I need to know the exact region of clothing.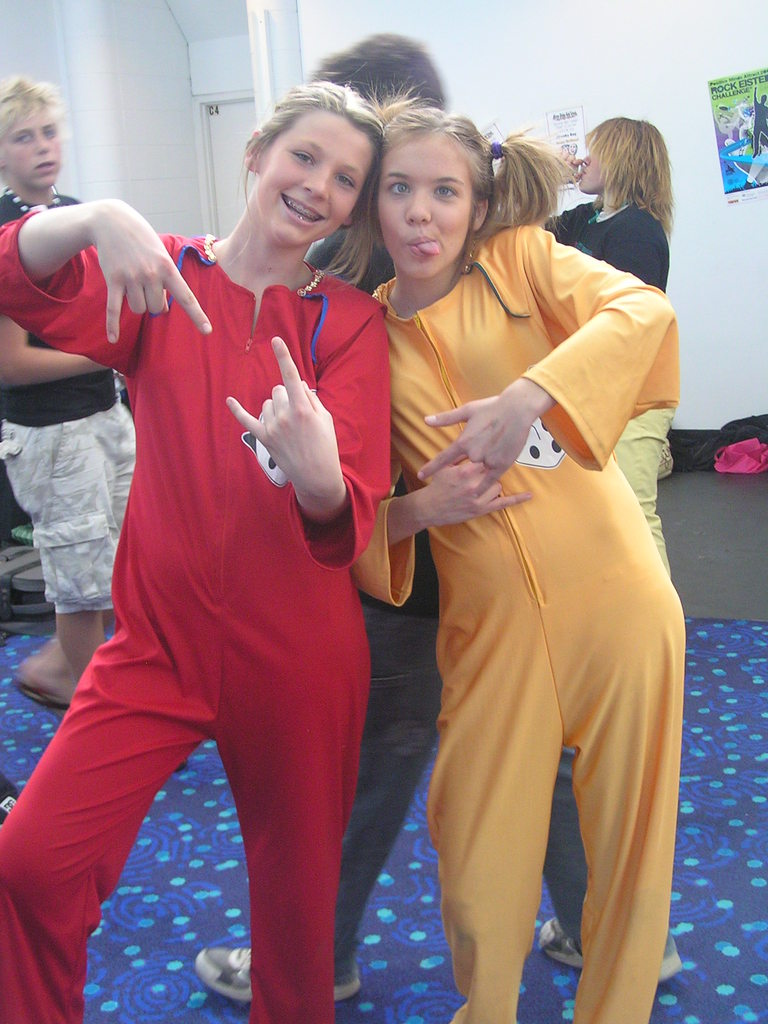
Region: (0,221,396,1023).
